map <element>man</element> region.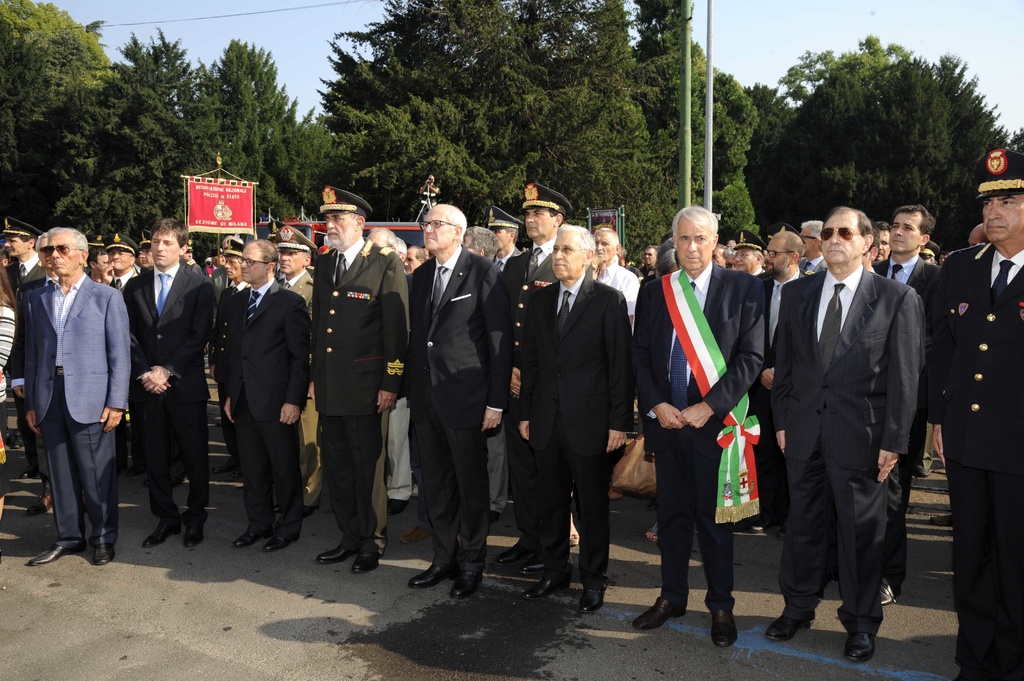
Mapped to rect(861, 220, 890, 261).
